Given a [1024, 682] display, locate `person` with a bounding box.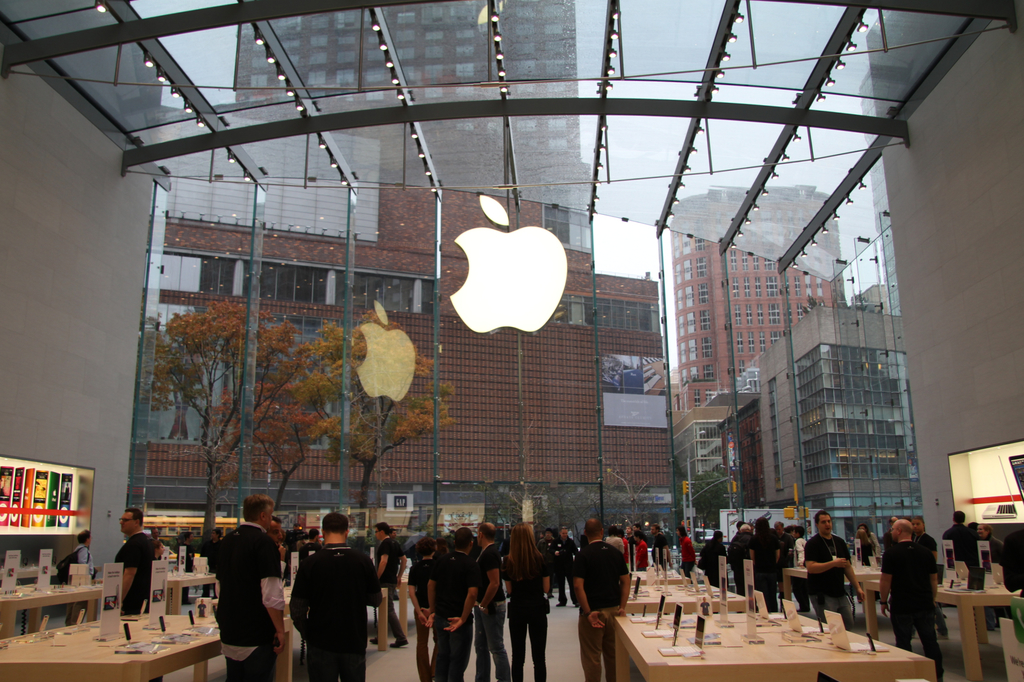
Located: bbox=(786, 522, 804, 601).
